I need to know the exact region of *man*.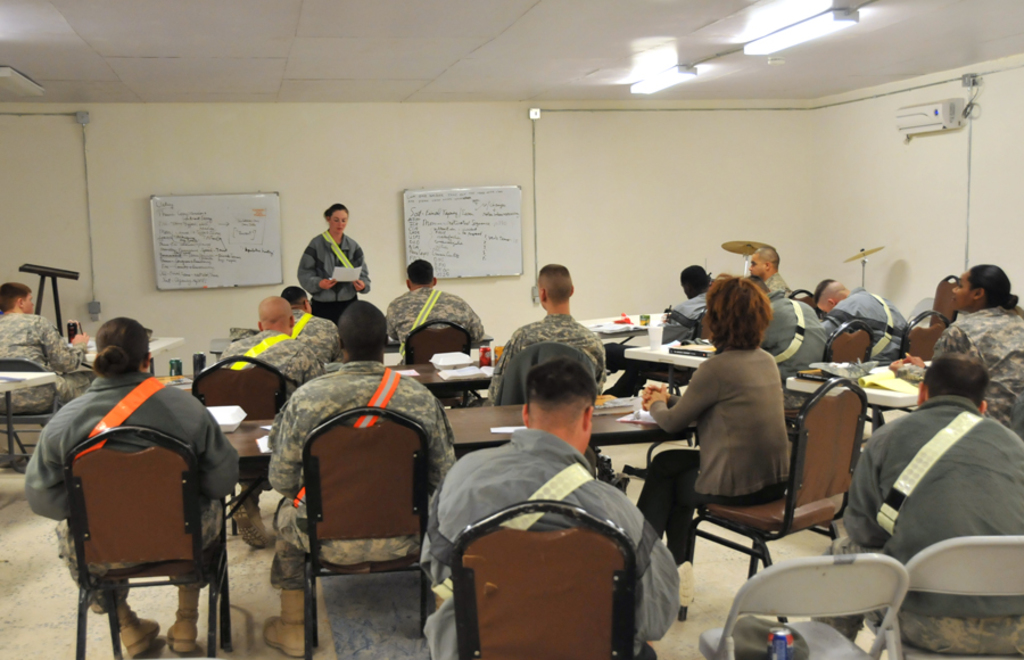
Region: <box>0,277,89,409</box>.
